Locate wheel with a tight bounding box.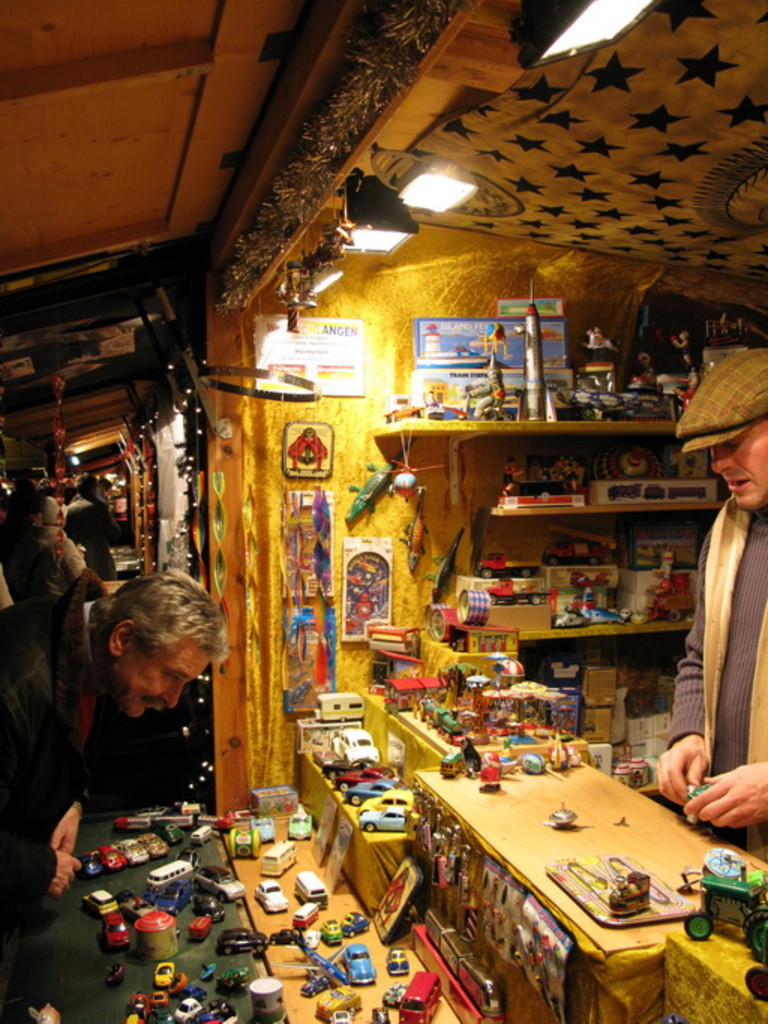
342:717:348:723.
